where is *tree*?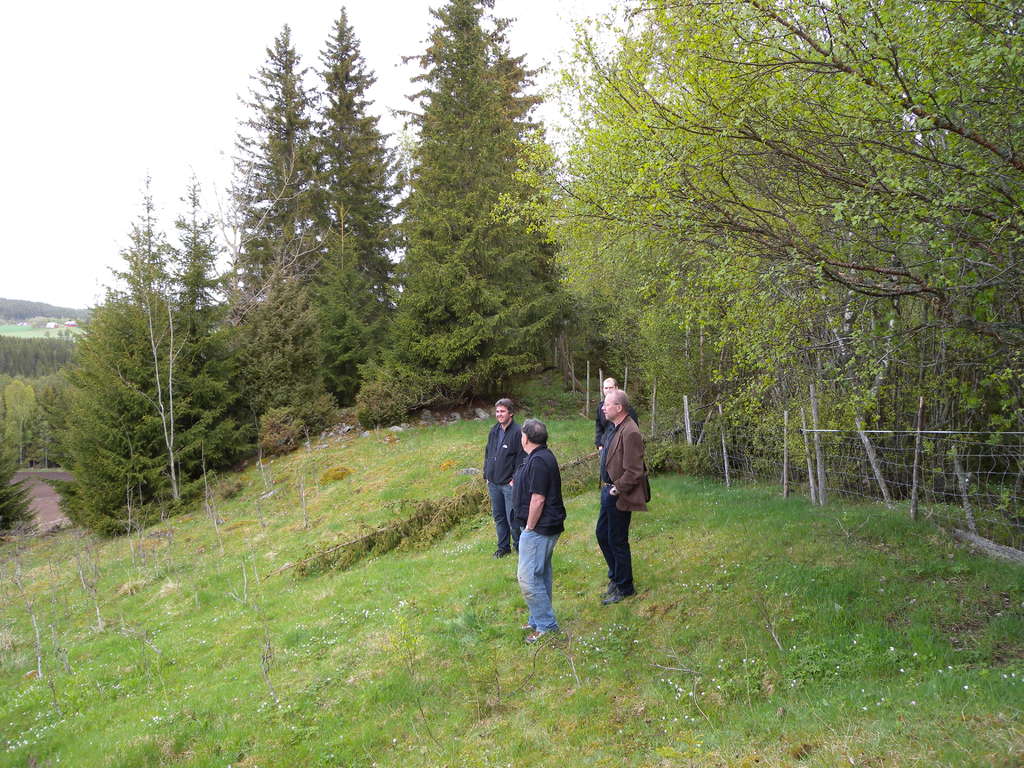
[x1=397, y1=0, x2=551, y2=252].
